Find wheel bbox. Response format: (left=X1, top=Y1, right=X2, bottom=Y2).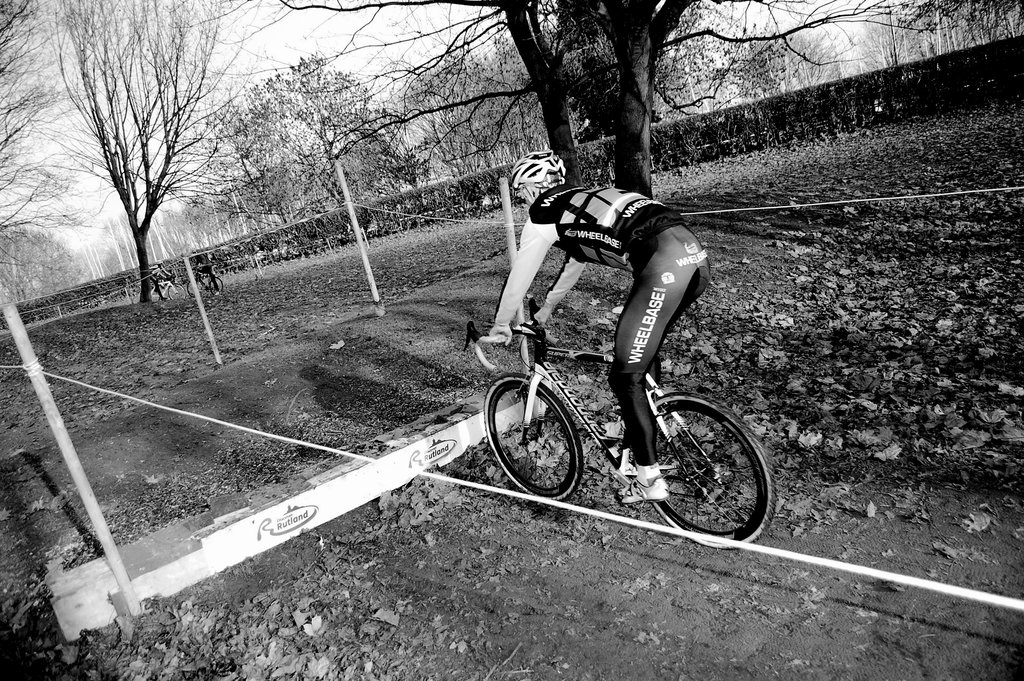
(left=481, top=368, right=584, bottom=505).
